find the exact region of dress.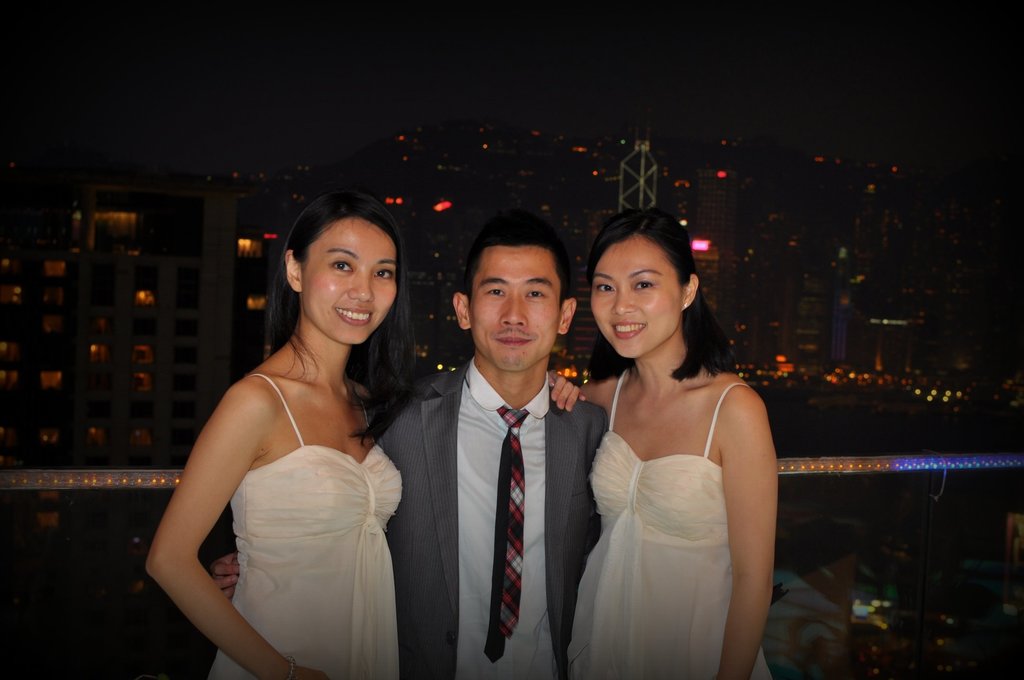
Exact region: 566/369/774/679.
